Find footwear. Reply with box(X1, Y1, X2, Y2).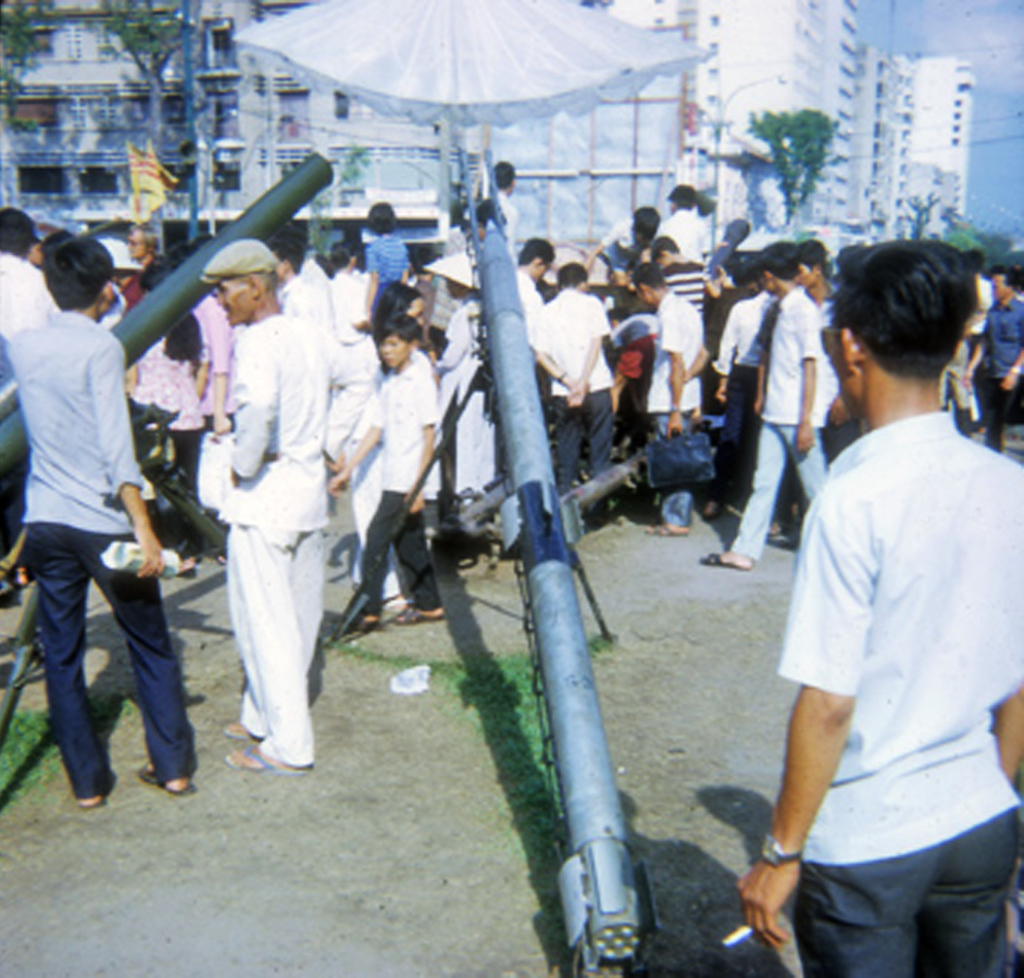
box(350, 609, 391, 642).
